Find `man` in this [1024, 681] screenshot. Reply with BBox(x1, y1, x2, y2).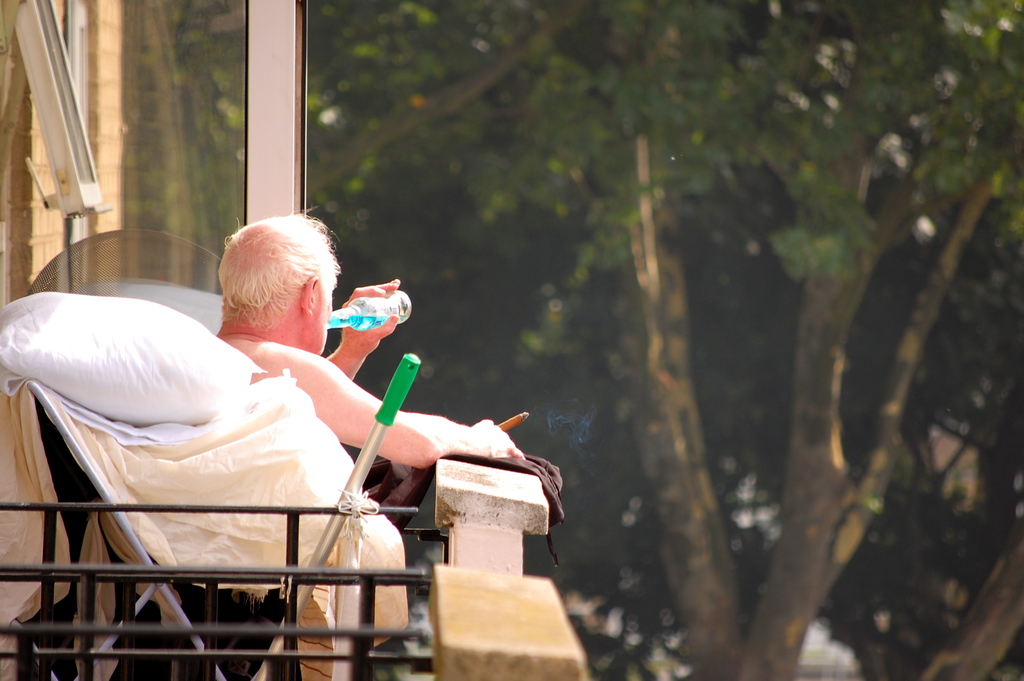
BBox(213, 206, 524, 470).
